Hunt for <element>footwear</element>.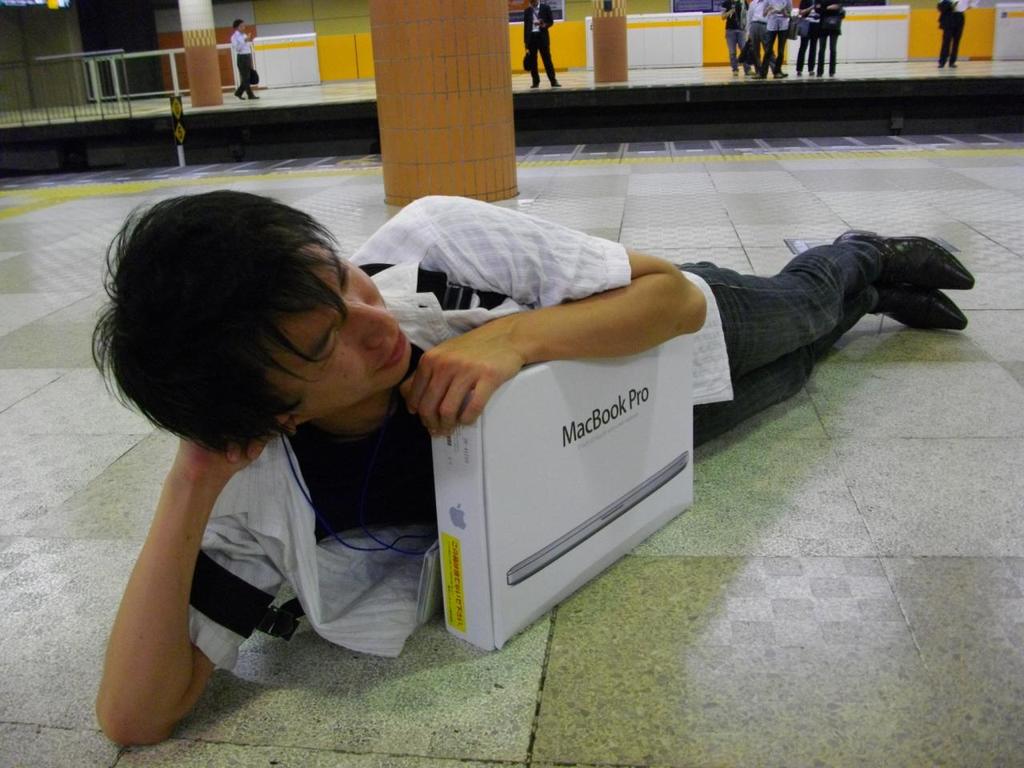
Hunted down at l=550, t=78, r=562, b=85.
